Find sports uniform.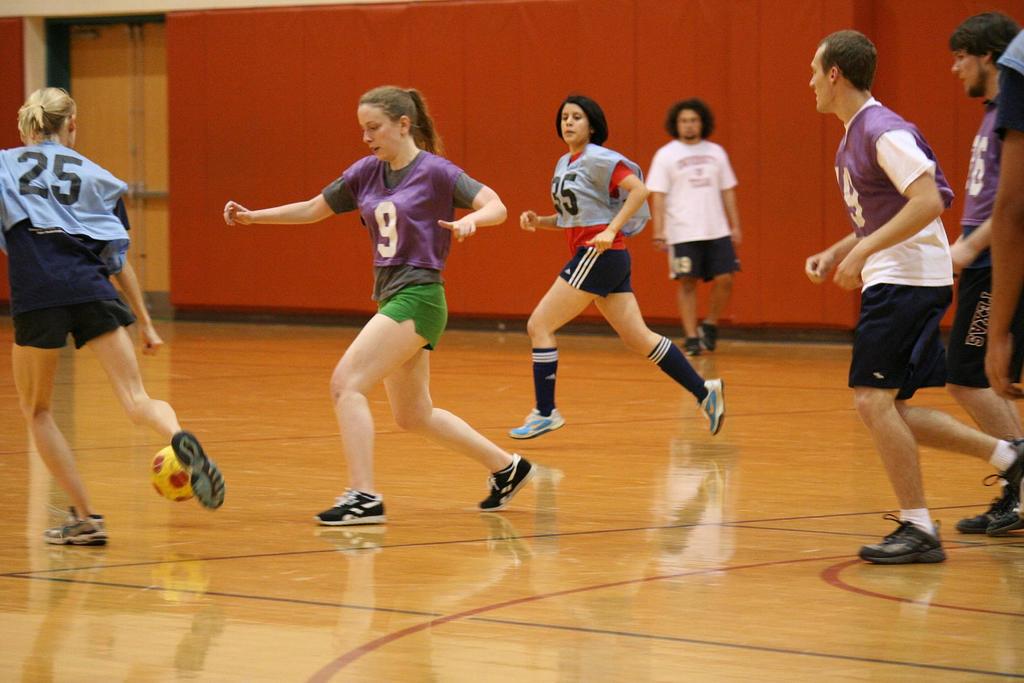
834 95 960 398.
